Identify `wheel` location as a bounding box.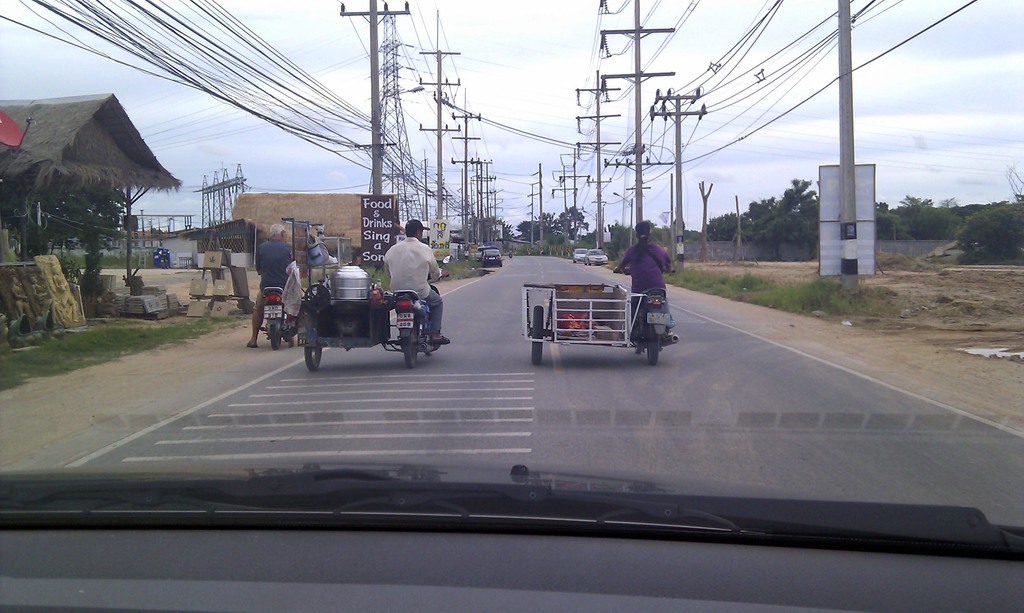
pyautogui.locateOnScreen(530, 305, 541, 365).
